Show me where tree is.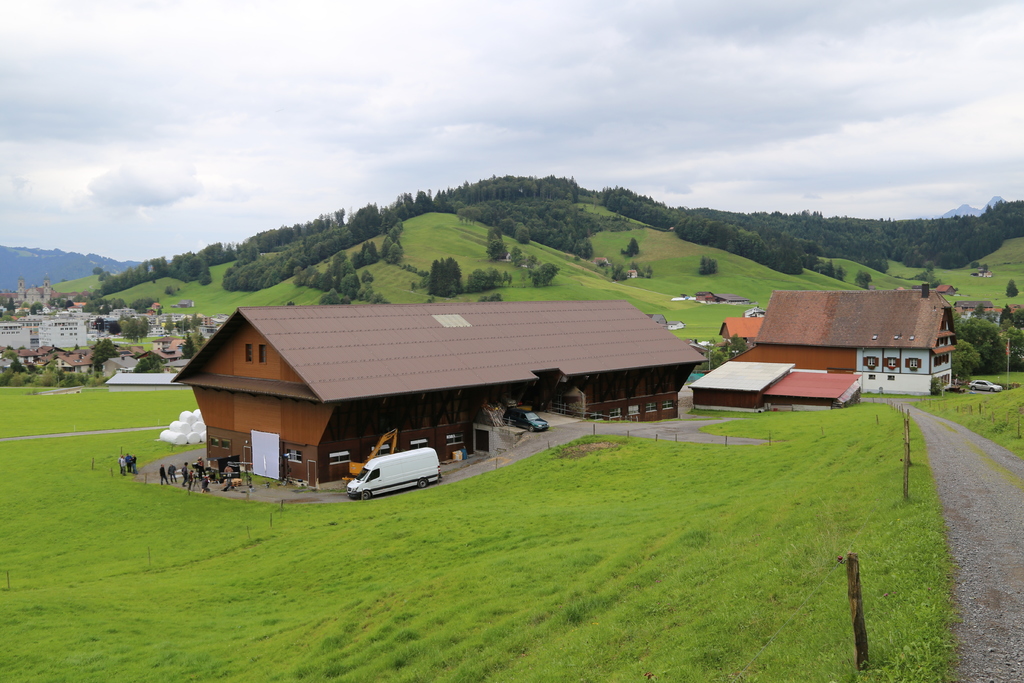
tree is at pyautogui.locateOnScreen(86, 338, 122, 369).
